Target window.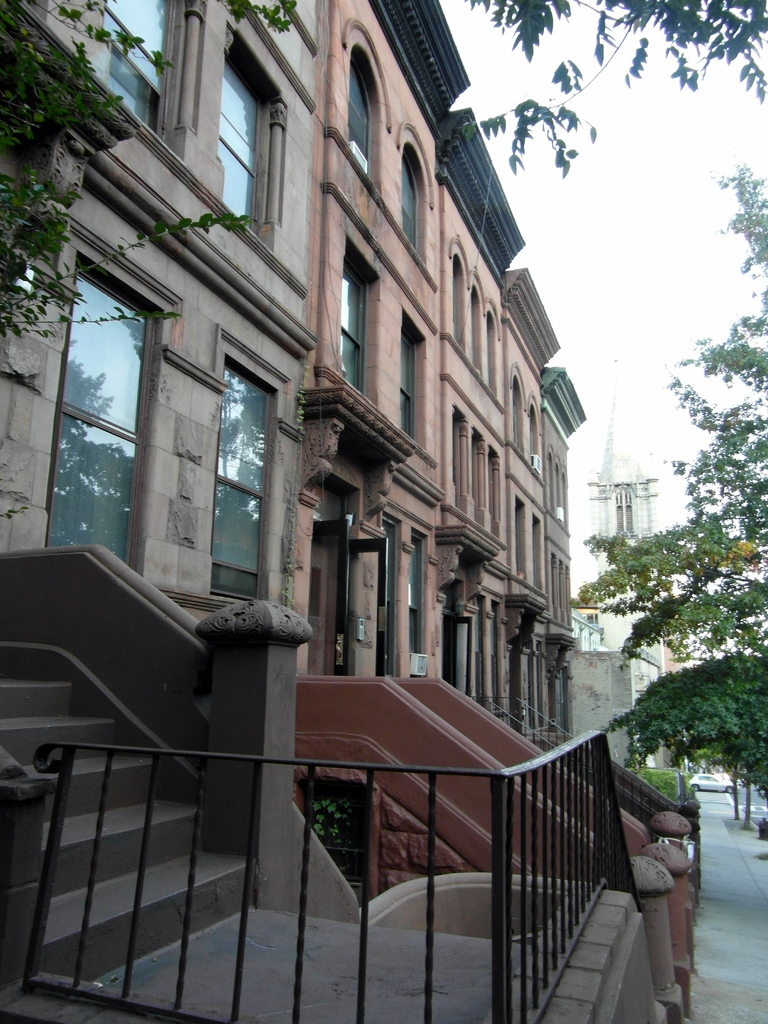
Target region: [217,35,292,240].
